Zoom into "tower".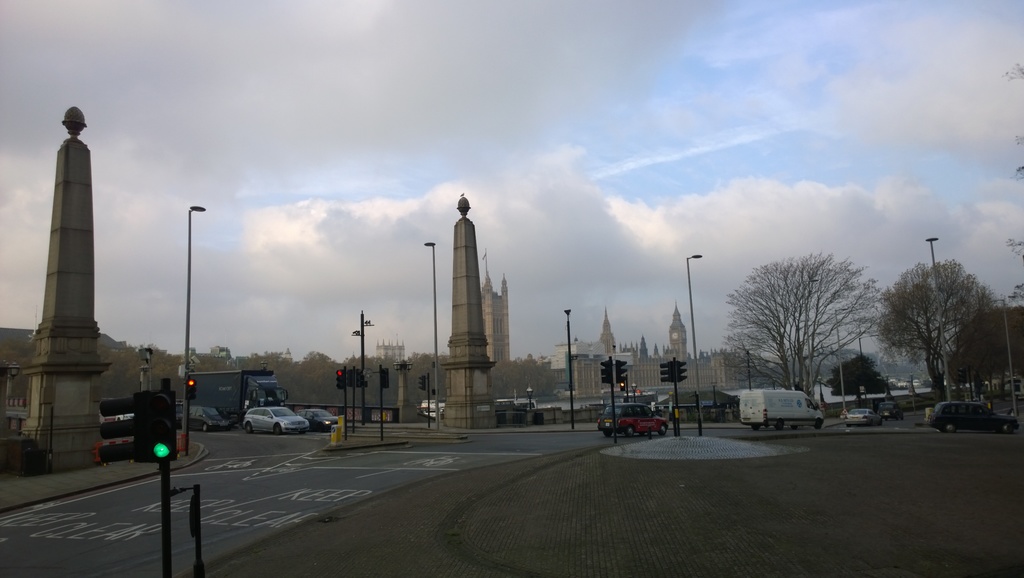
Zoom target: locate(438, 190, 502, 428).
